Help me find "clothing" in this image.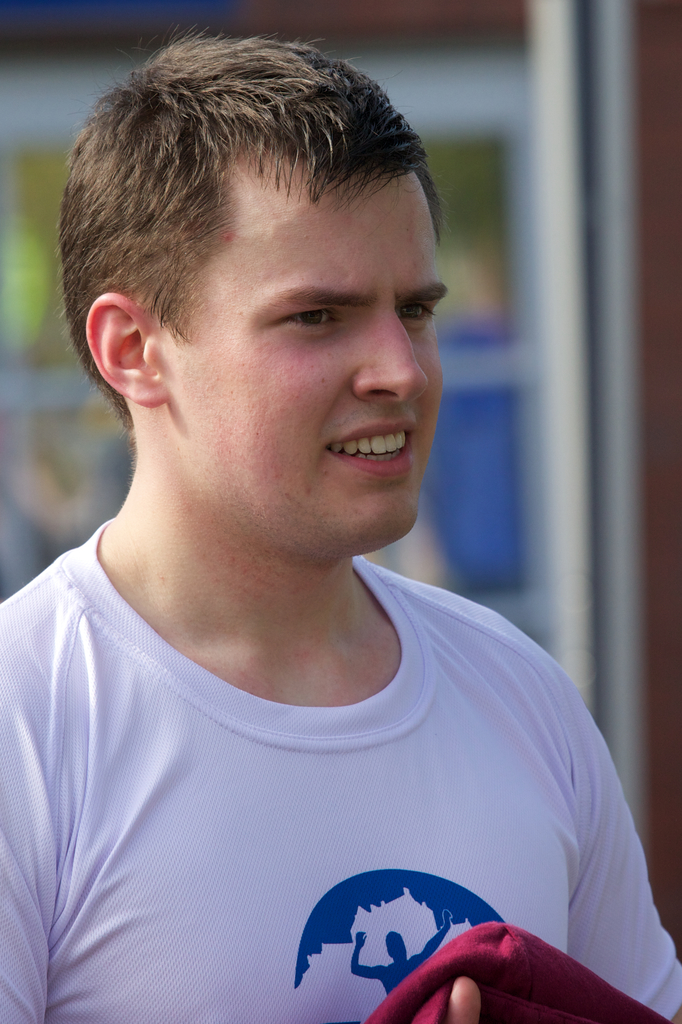
Found it: (x1=0, y1=514, x2=681, y2=1023).
